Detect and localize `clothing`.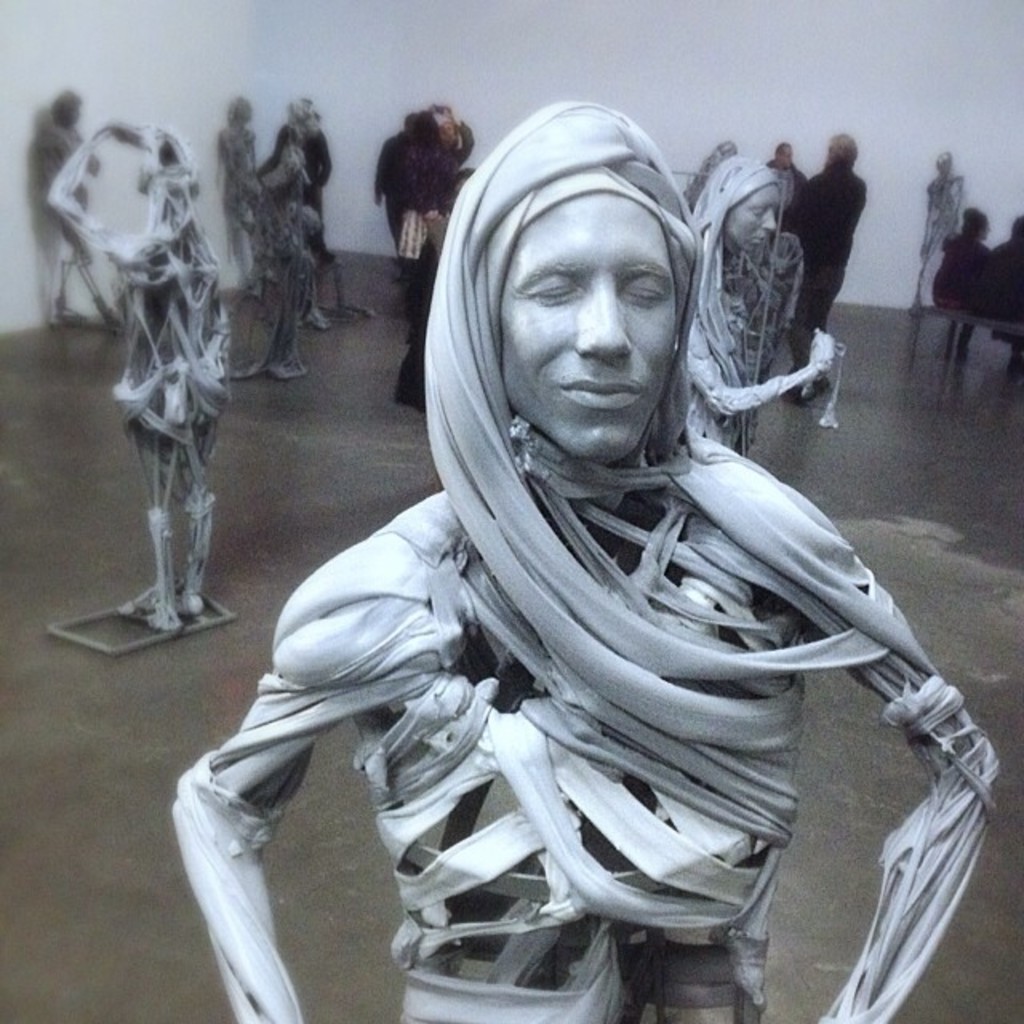
Localized at region(368, 125, 406, 272).
